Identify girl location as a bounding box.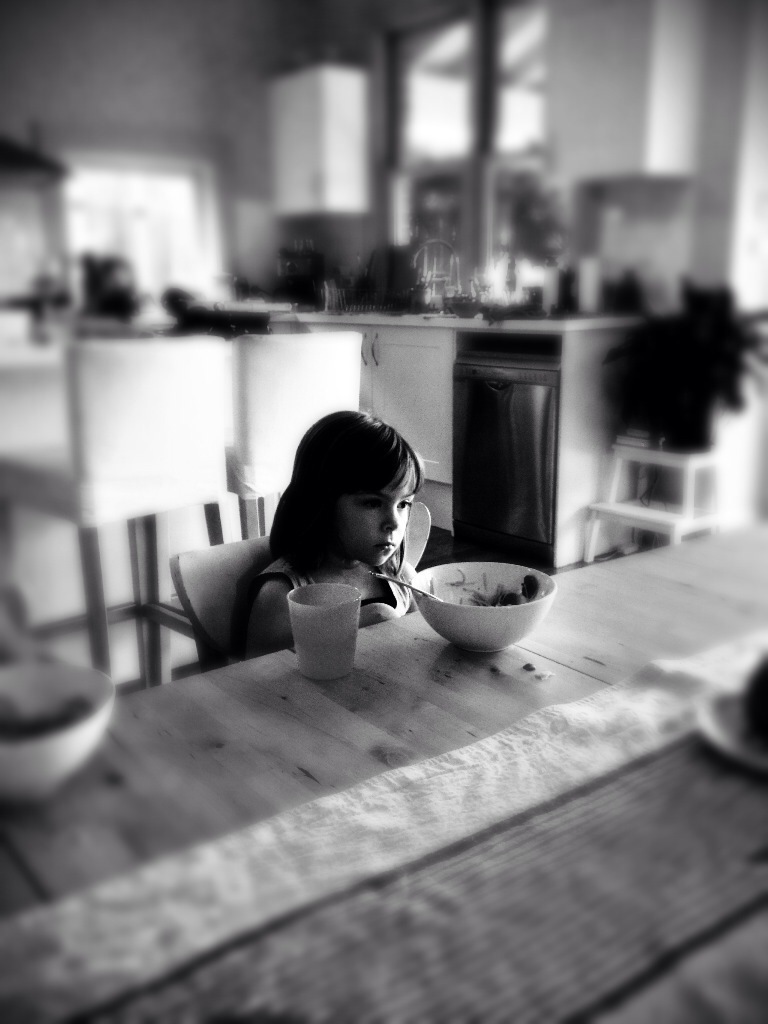
230/412/420/663.
